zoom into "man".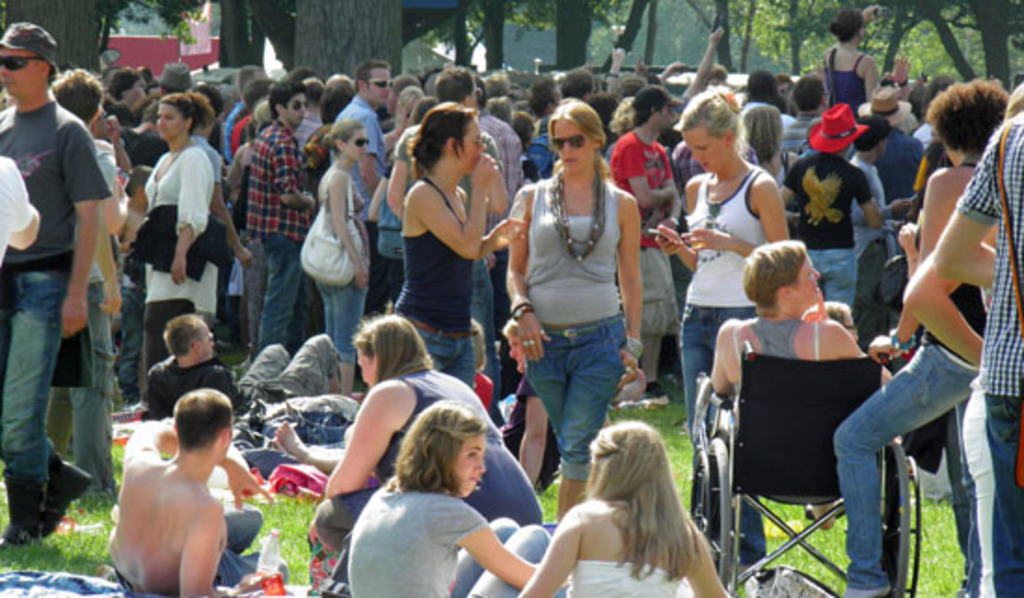
Zoom target: left=376, top=91, right=505, bottom=382.
